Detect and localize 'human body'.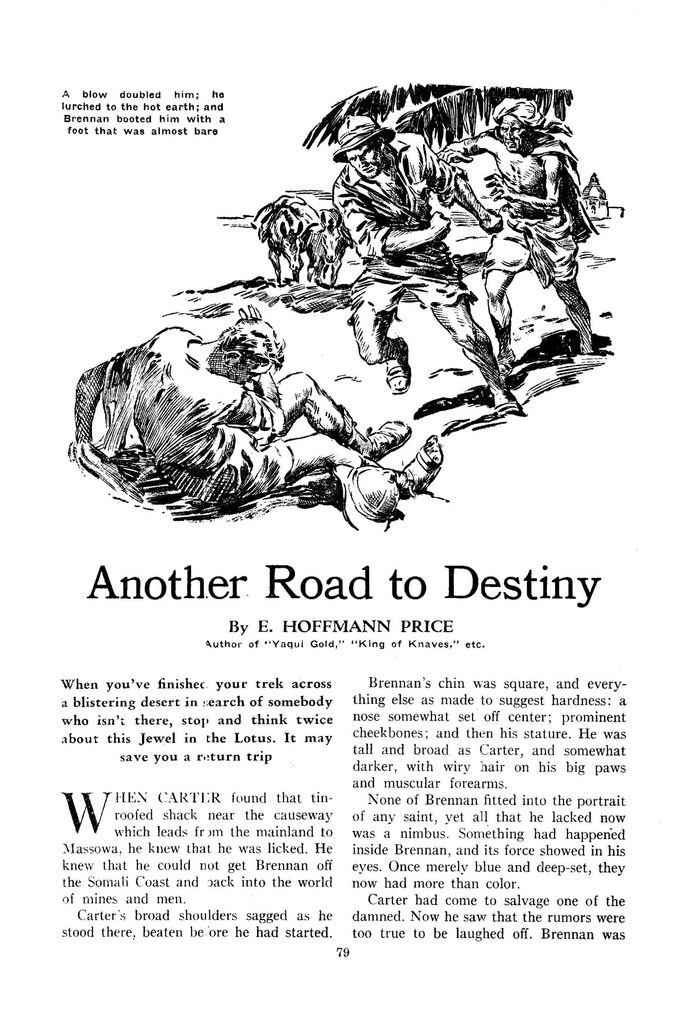
Localized at bbox=[338, 104, 510, 417].
